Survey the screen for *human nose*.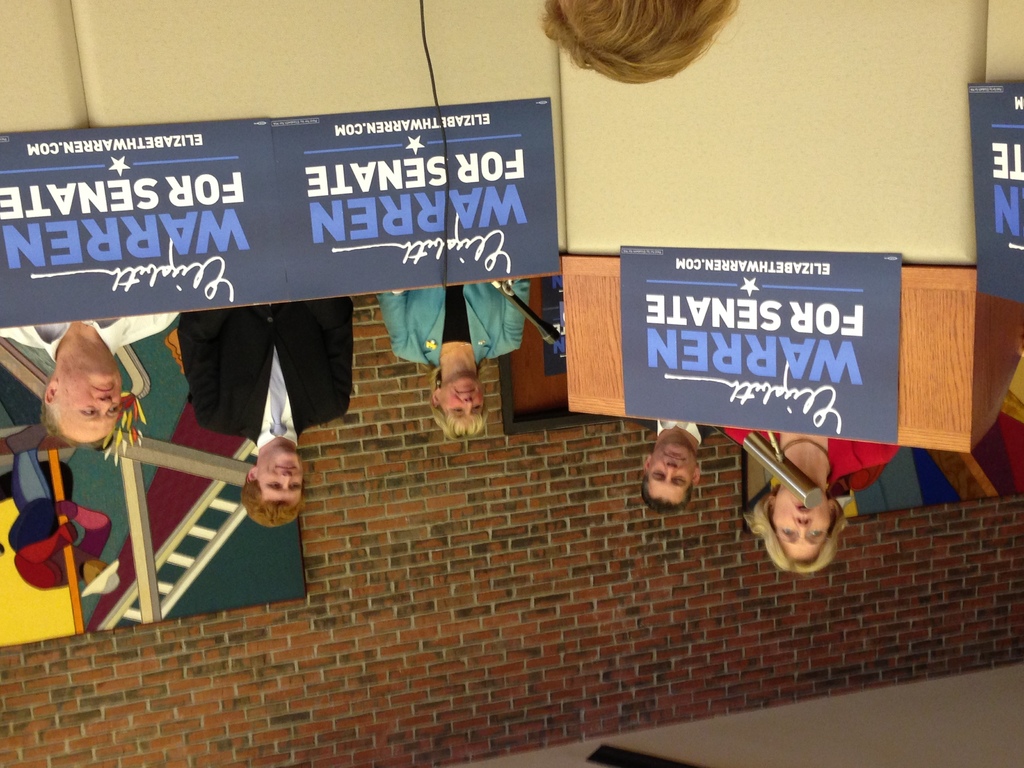
Survey found: (x1=97, y1=397, x2=114, y2=416).
